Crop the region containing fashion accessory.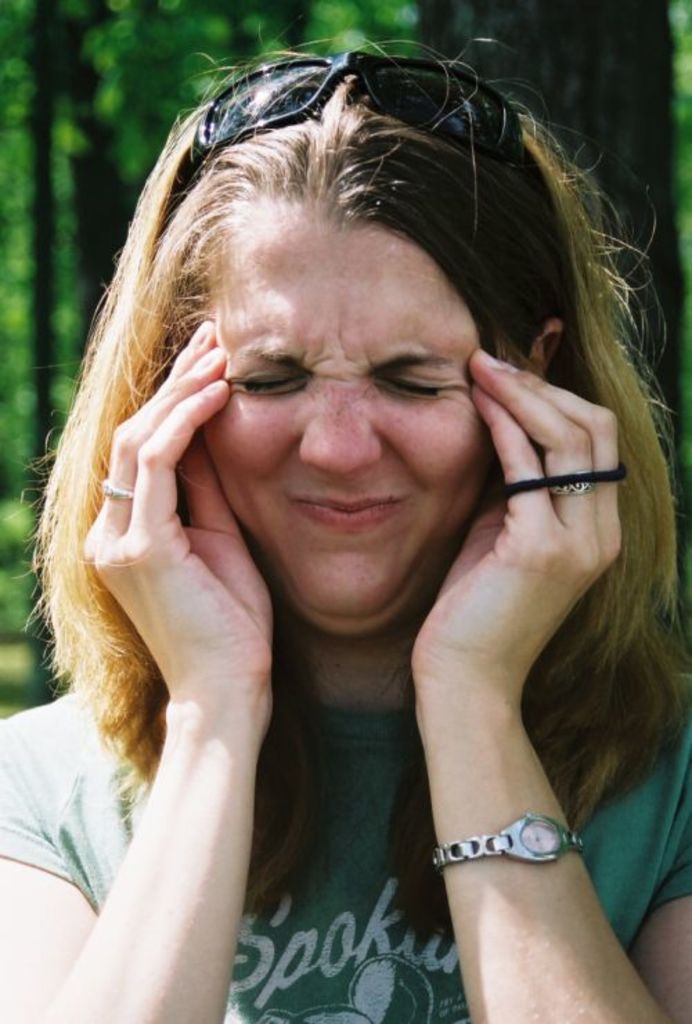
Crop region: 101,482,134,505.
